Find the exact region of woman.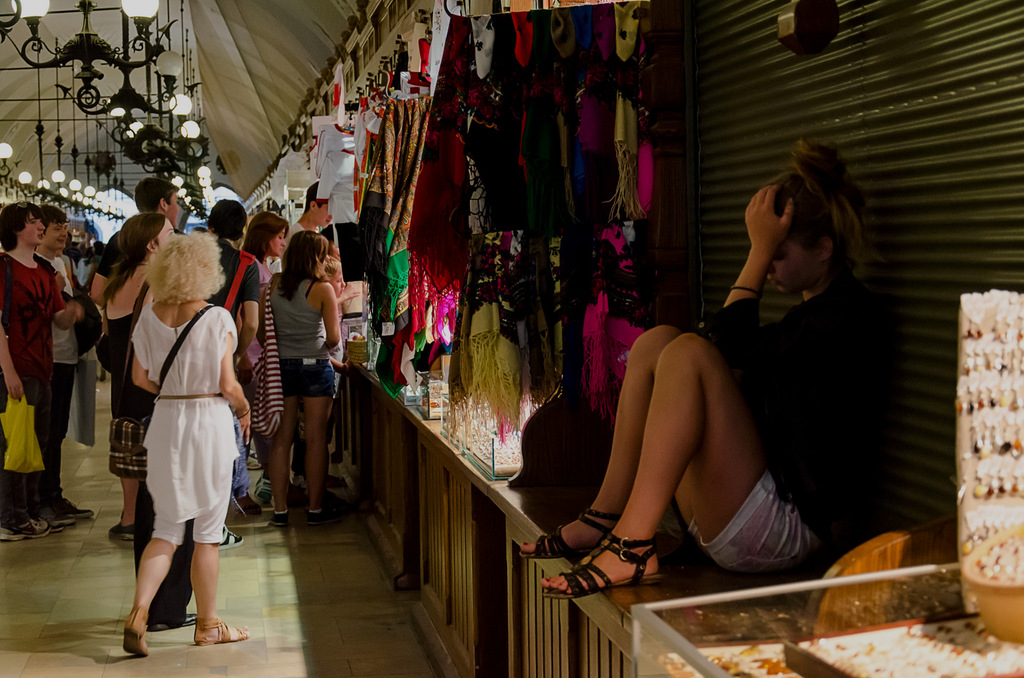
Exact region: {"x1": 243, "y1": 210, "x2": 300, "y2": 499}.
